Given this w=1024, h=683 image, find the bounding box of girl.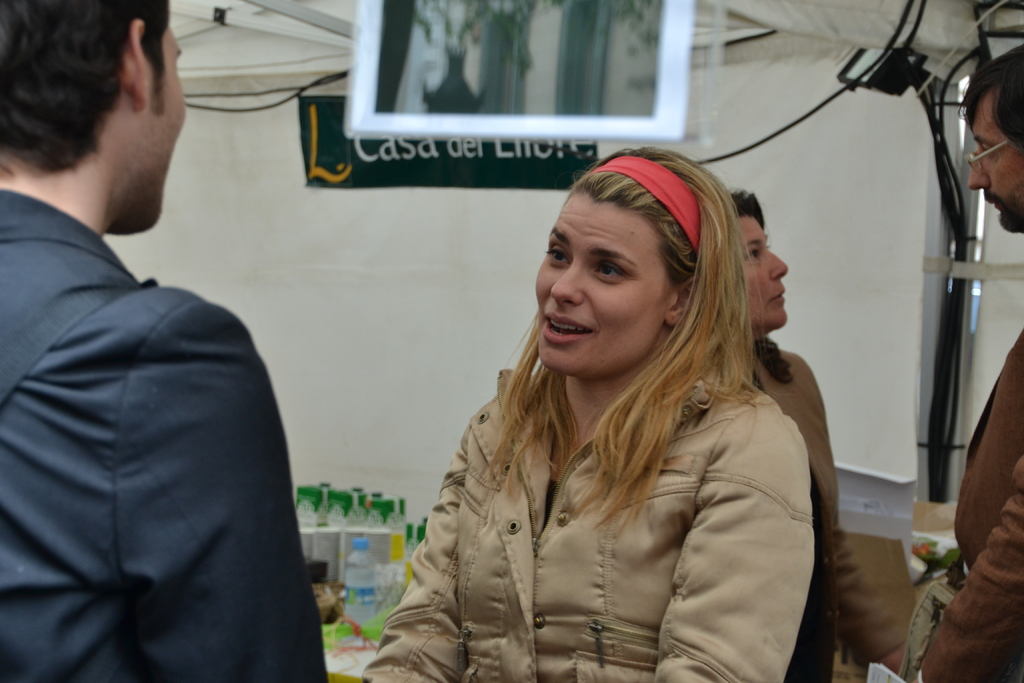
[357,146,815,682].
